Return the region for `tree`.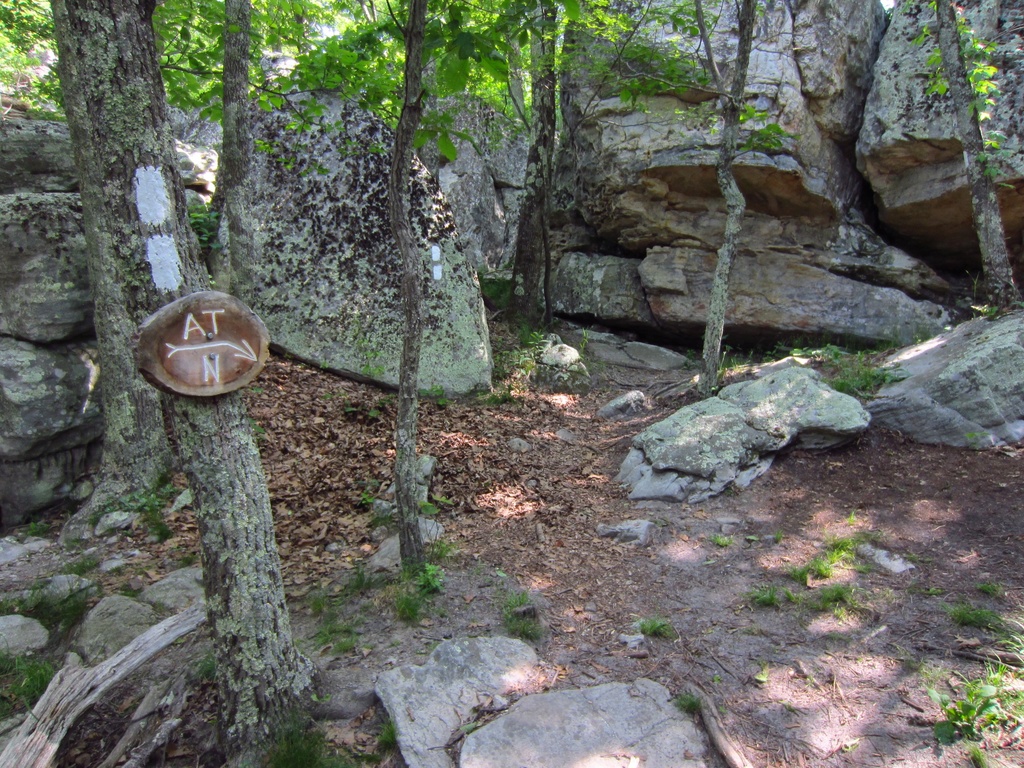
{"x1": 927, "y1": 0, "x2": 1023, "y2": 312}.
